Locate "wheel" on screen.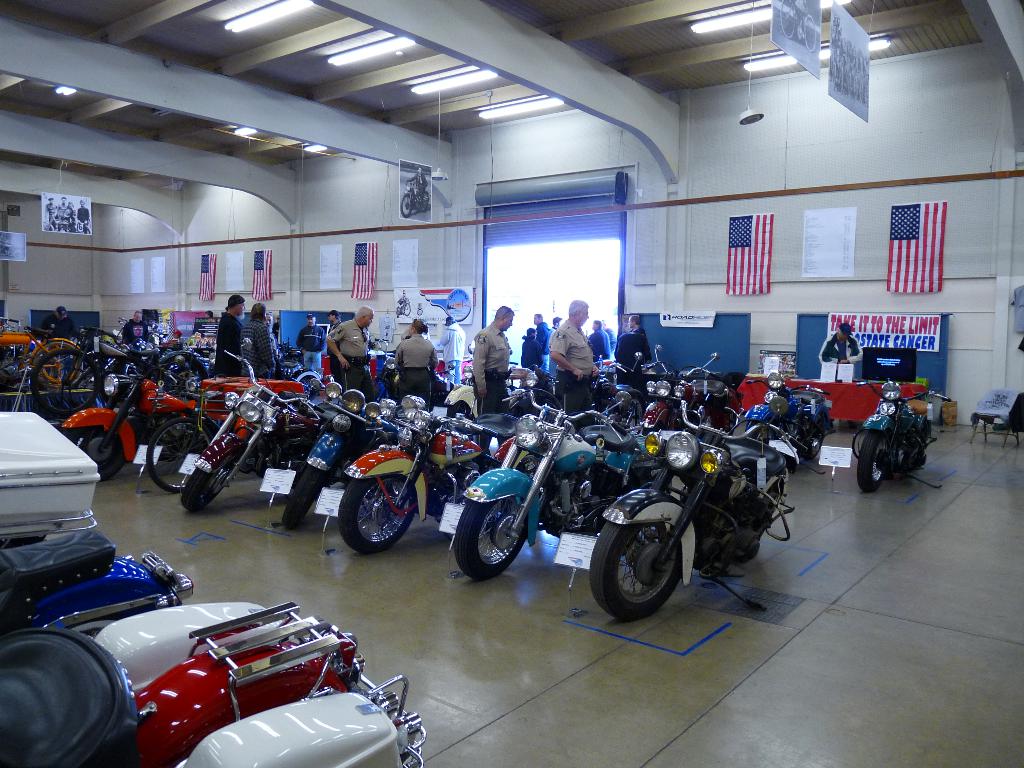
On screen at locate(644, 422, 666, 436).
